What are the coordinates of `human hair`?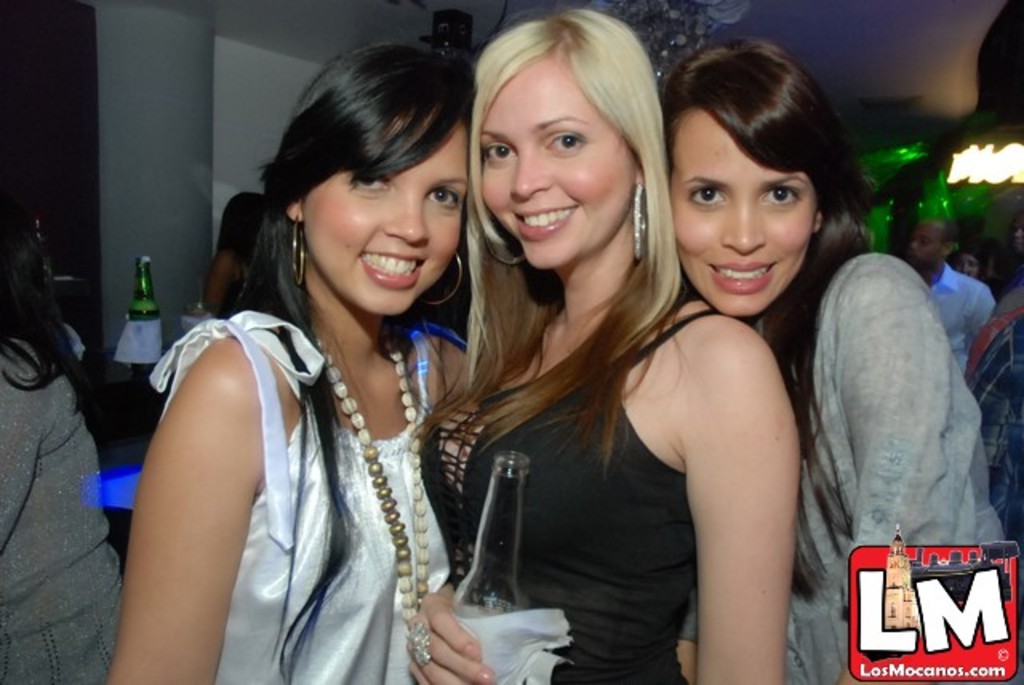
454, 26, 683, 453.
